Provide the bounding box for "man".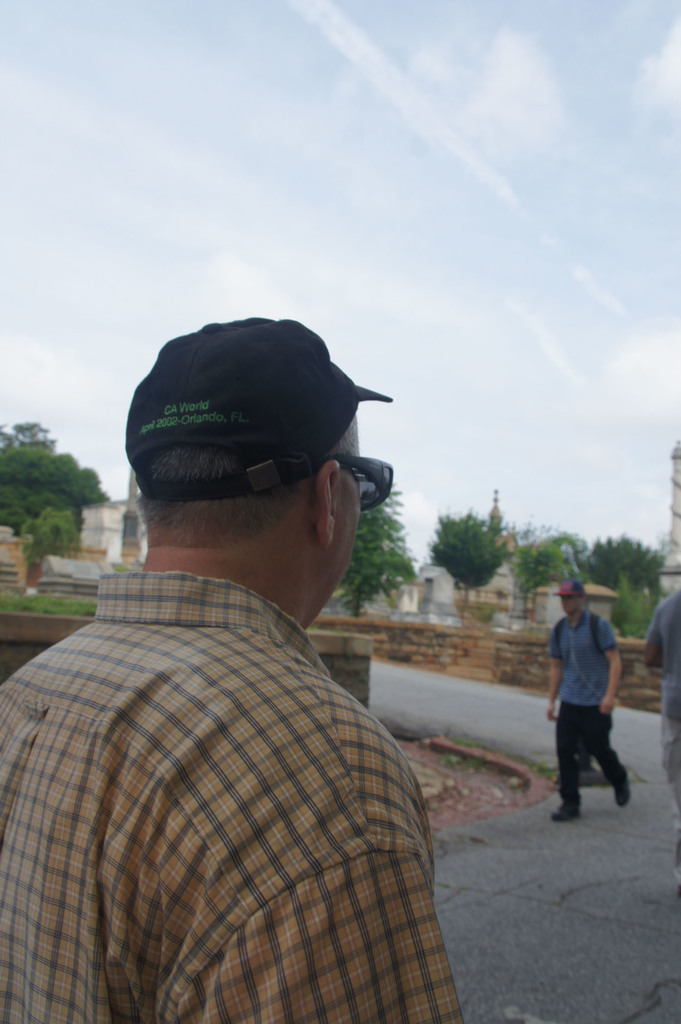
rect(643, 588, 680, 905).
